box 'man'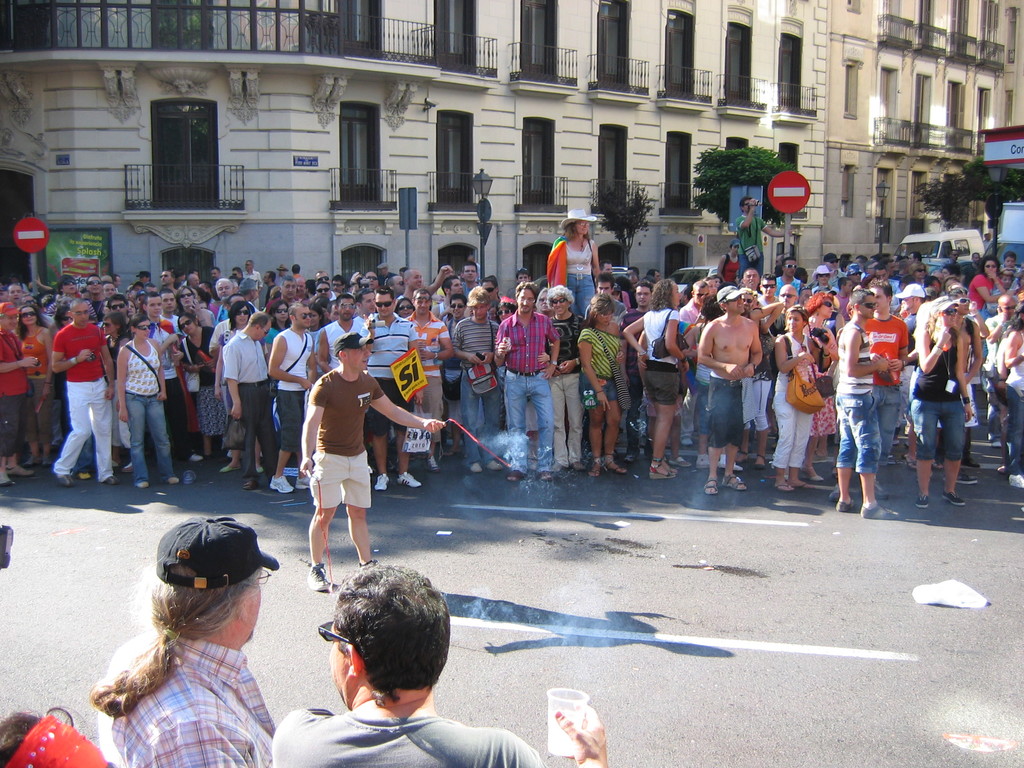
<box>0,300,38,484</box>
